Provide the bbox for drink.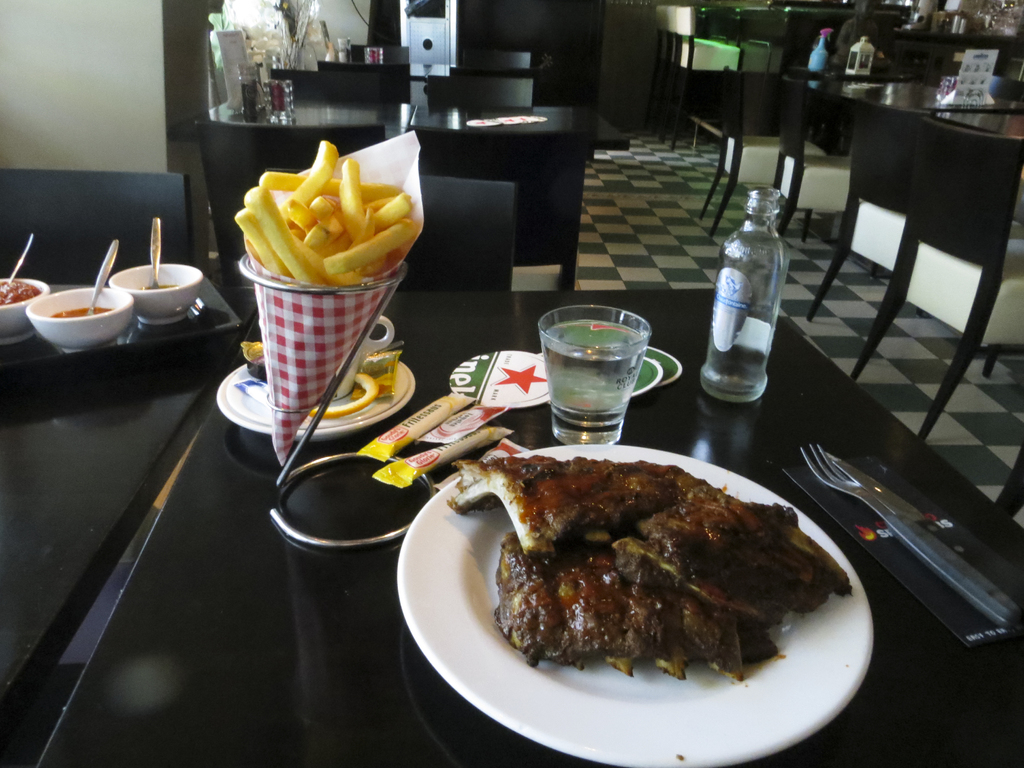
detection(269, 87, 290, 125).
